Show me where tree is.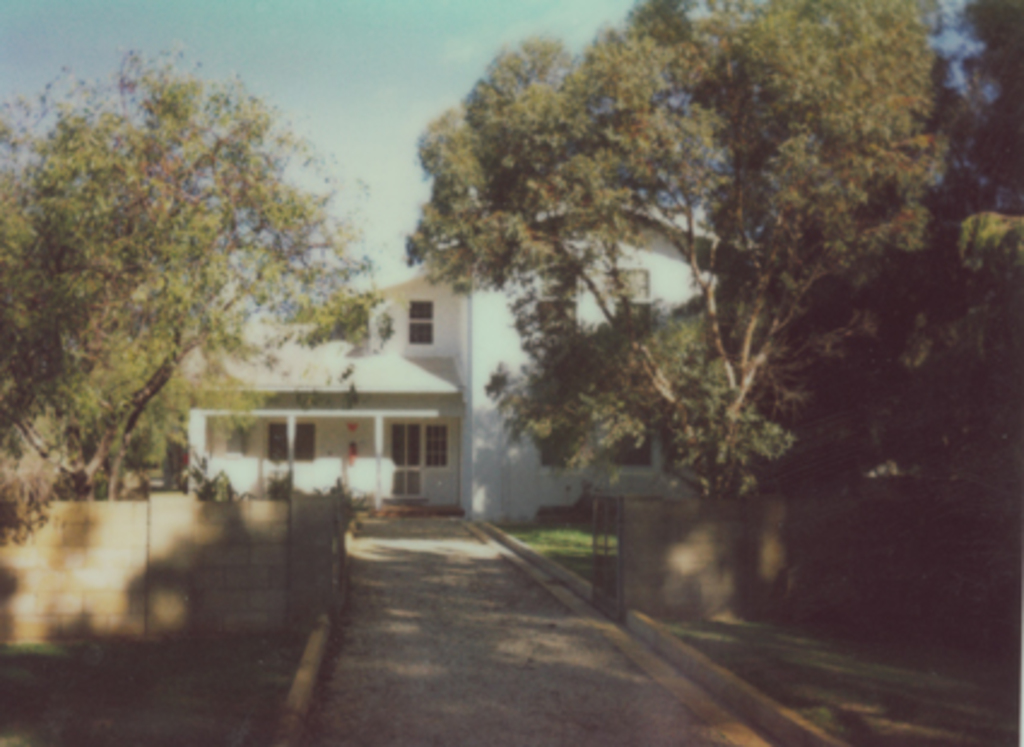
tree is at x1=393 y1=0 x2=1022 y2=518.
